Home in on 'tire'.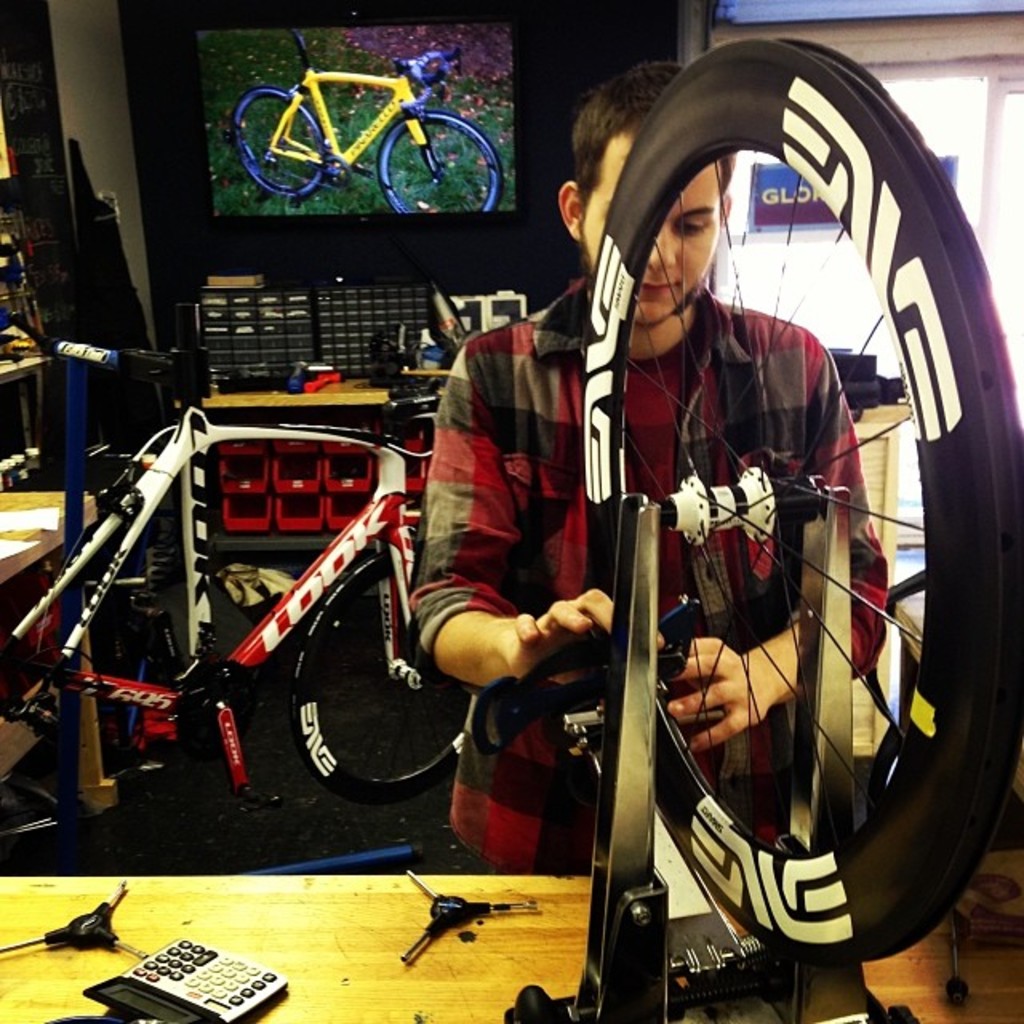
Homed in at <box>290,558,485,810</box>.
